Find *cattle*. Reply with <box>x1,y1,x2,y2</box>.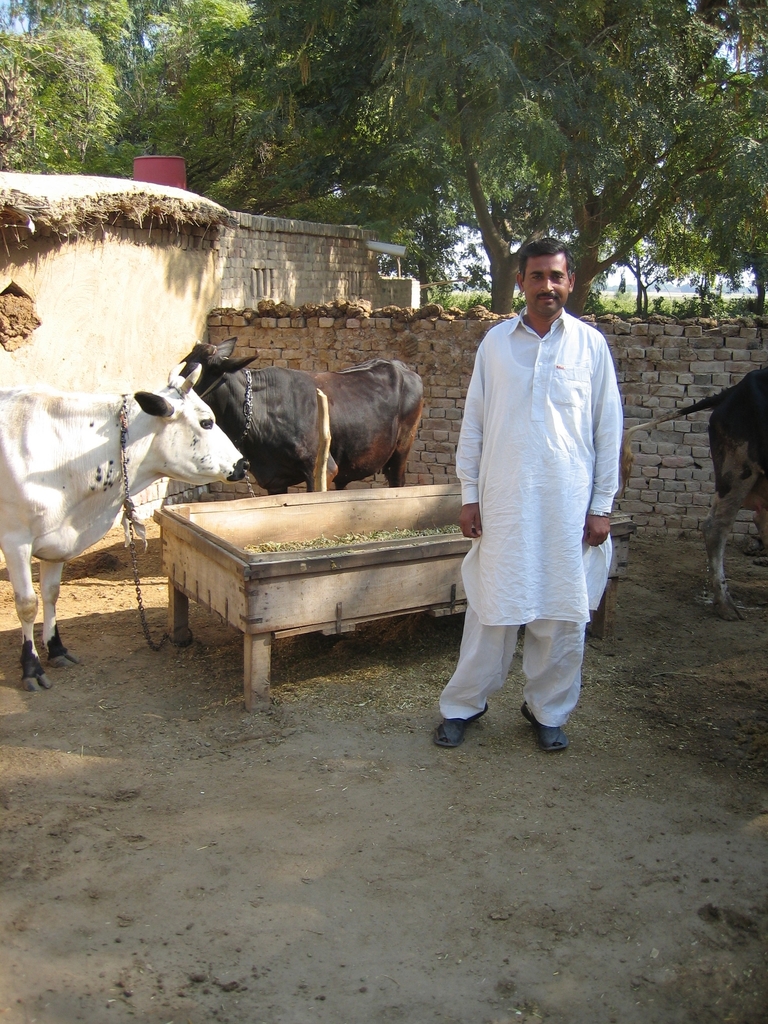
<box>0,358,251,690</box>.
